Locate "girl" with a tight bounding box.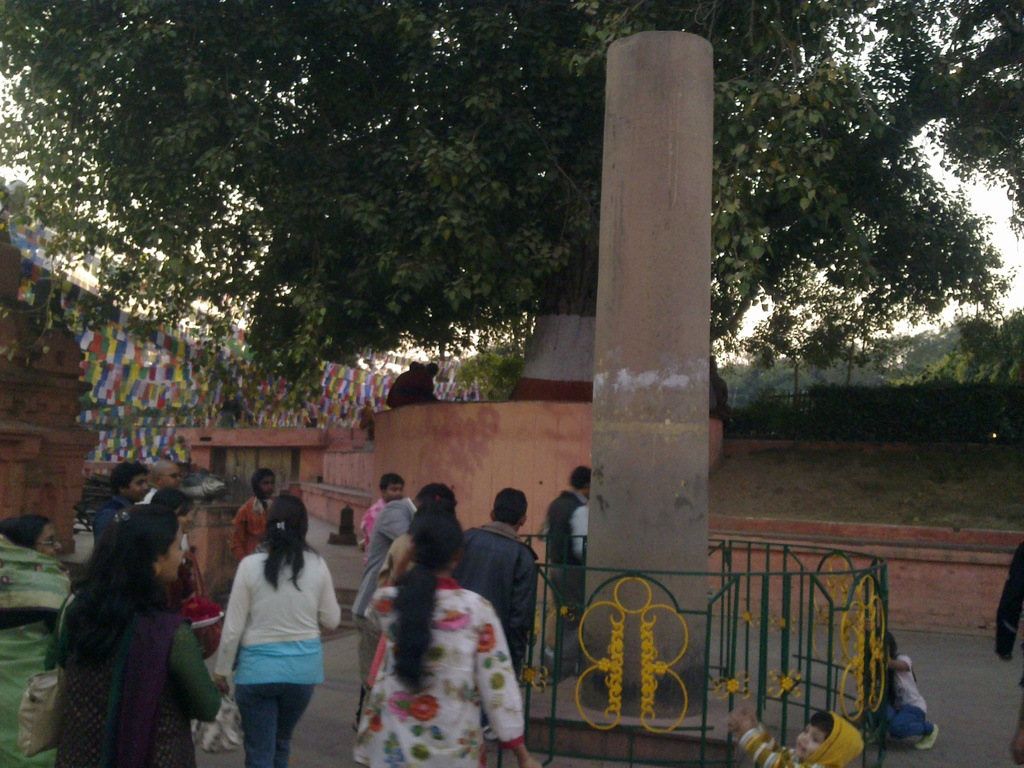
[212,494,339,767].
